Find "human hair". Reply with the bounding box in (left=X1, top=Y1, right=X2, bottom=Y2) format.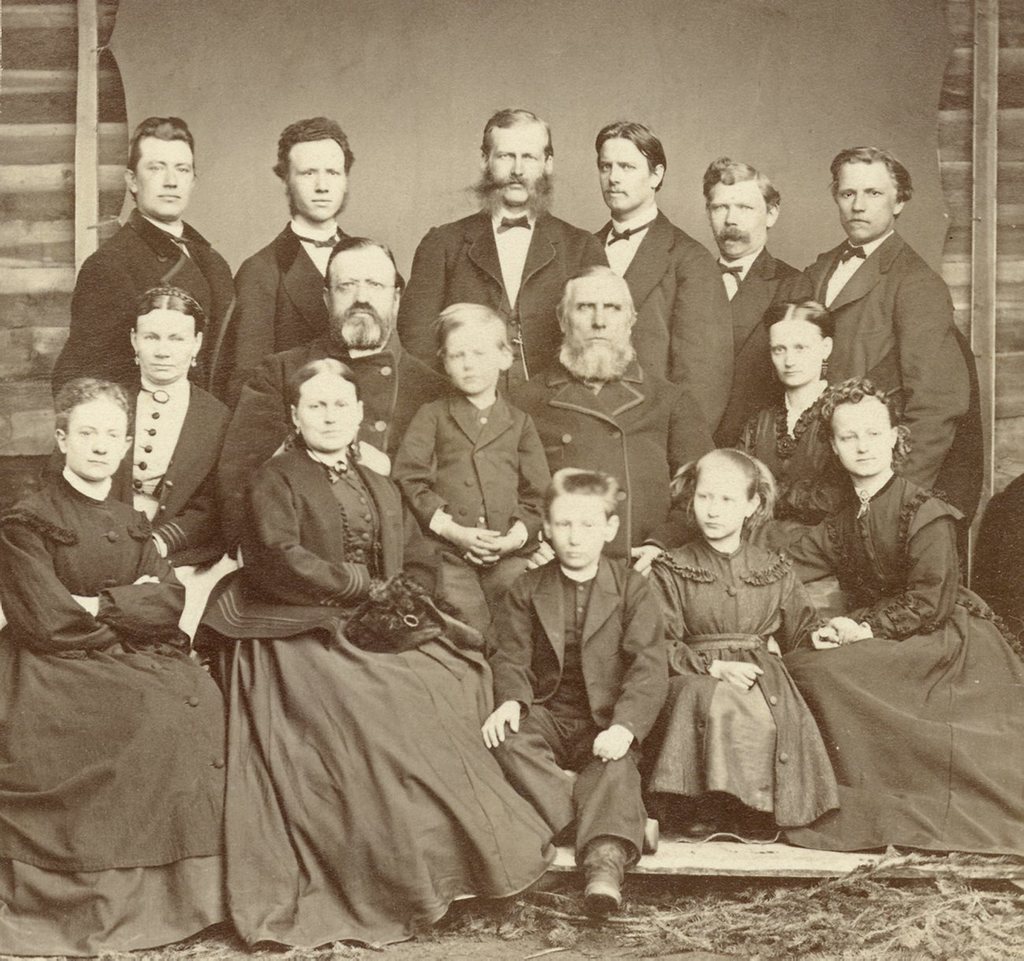
(left=693, top=154, right=779, bottom=211).
